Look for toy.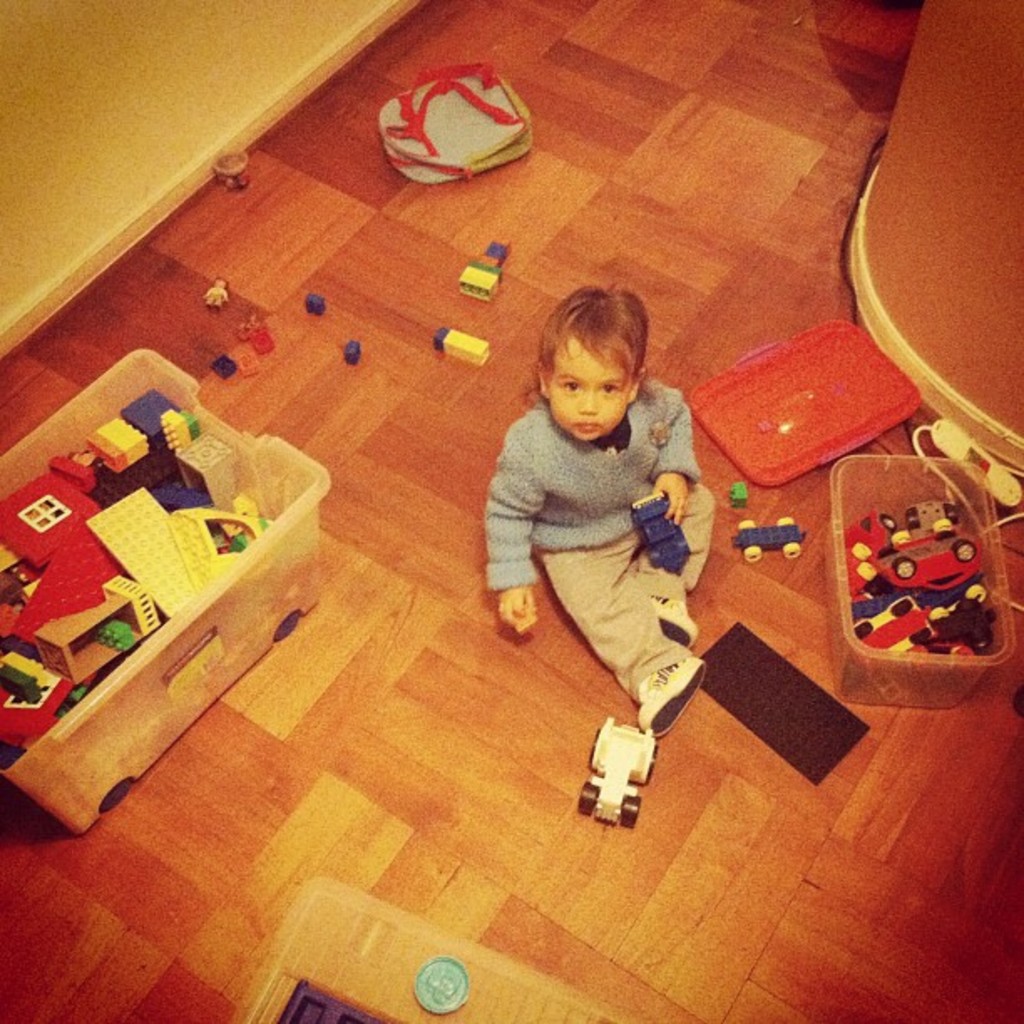
Found: left=435, top=320, right=487, bottom=370.
